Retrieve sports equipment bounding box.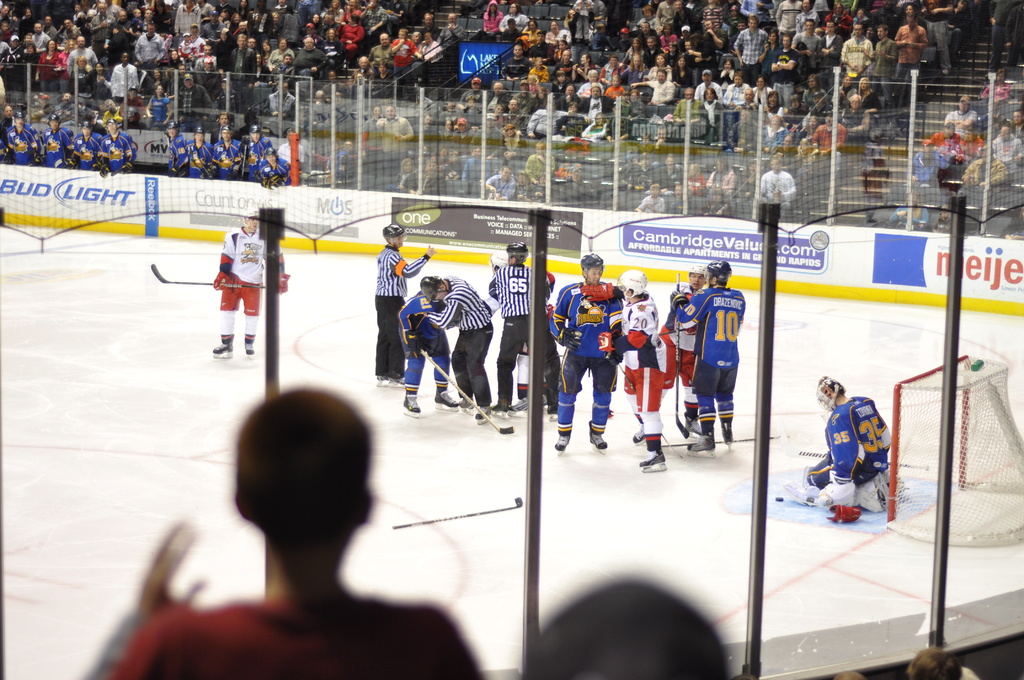
Bounding box: bbox=[856, 470, 904, 514].
